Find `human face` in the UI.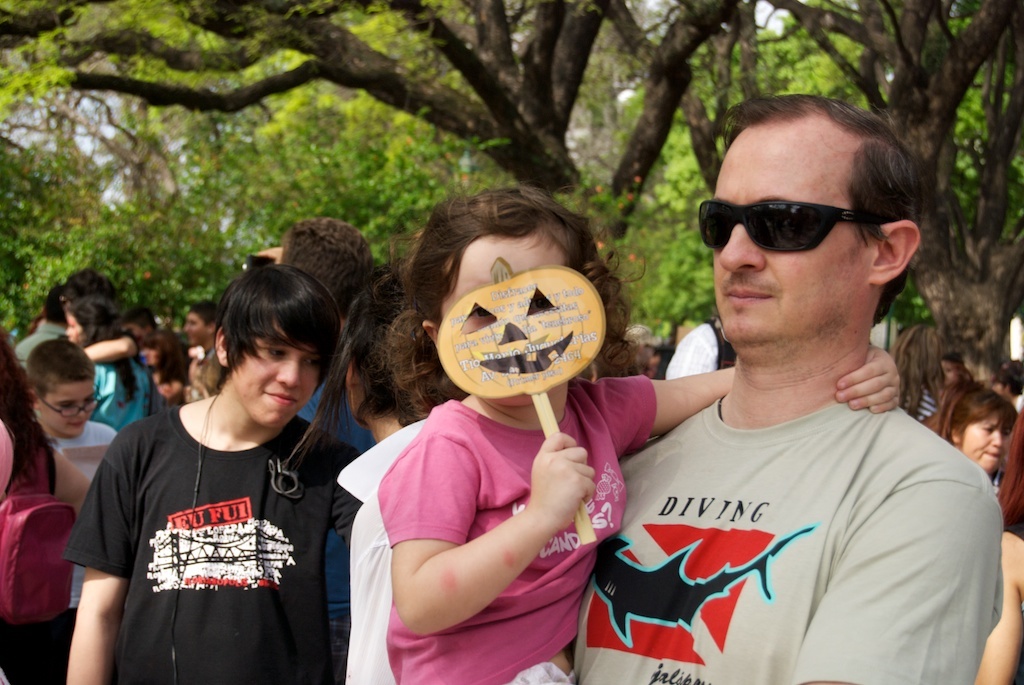
UI element at <box>711,128,866,343</box>.
